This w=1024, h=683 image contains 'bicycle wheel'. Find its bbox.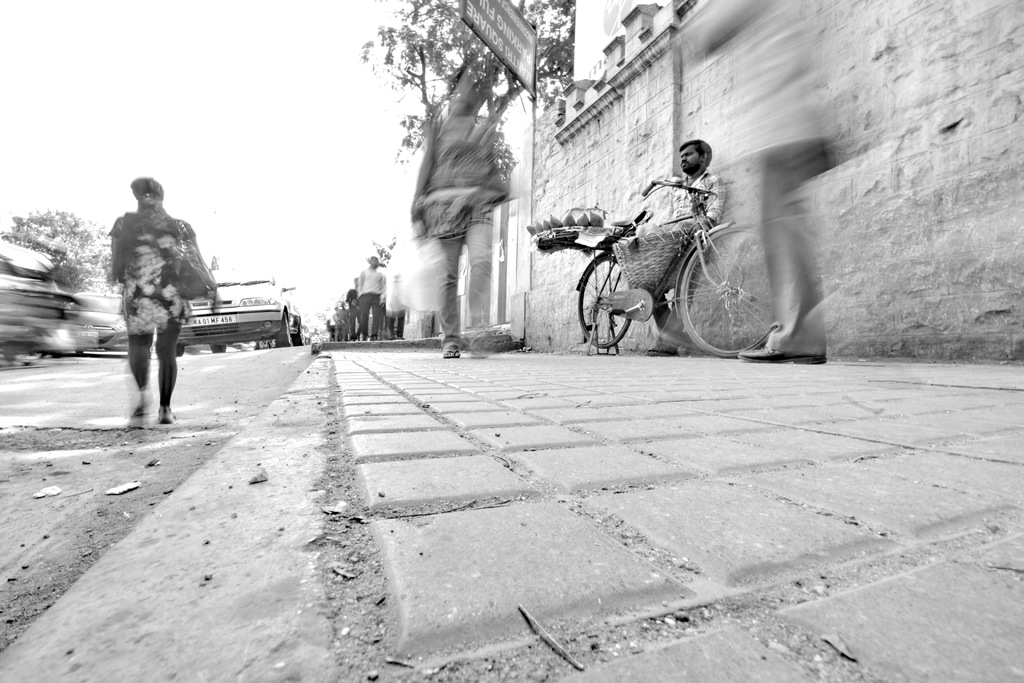
[577, 253, 631, 349].
